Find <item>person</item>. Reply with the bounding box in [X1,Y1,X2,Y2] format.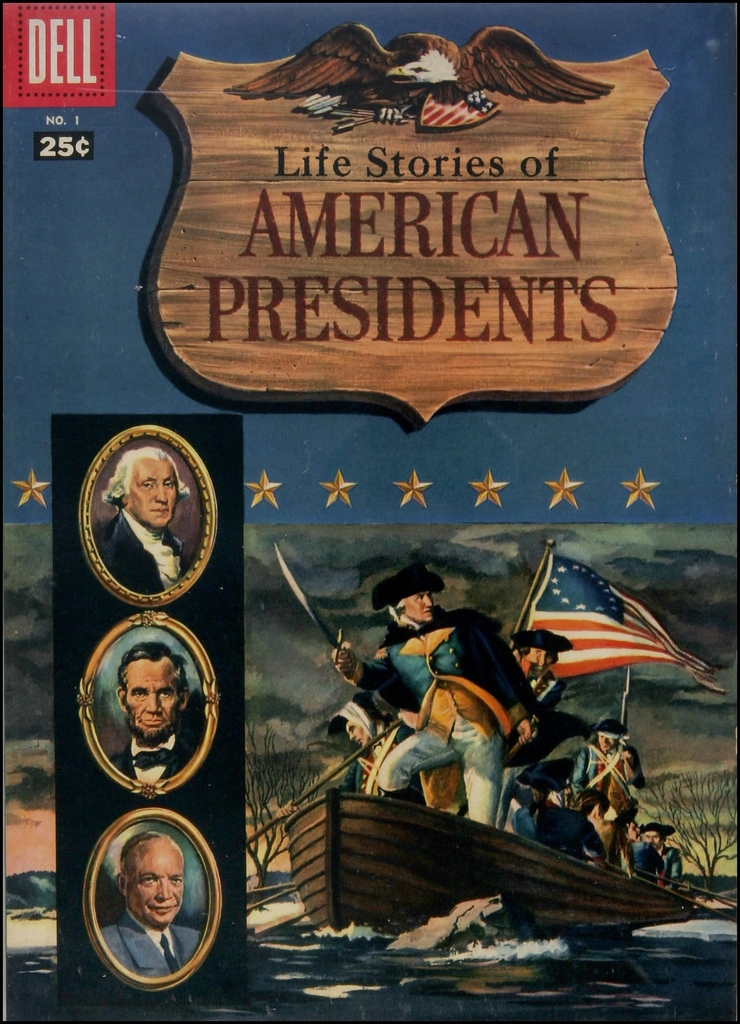
[106,645,206,785].
